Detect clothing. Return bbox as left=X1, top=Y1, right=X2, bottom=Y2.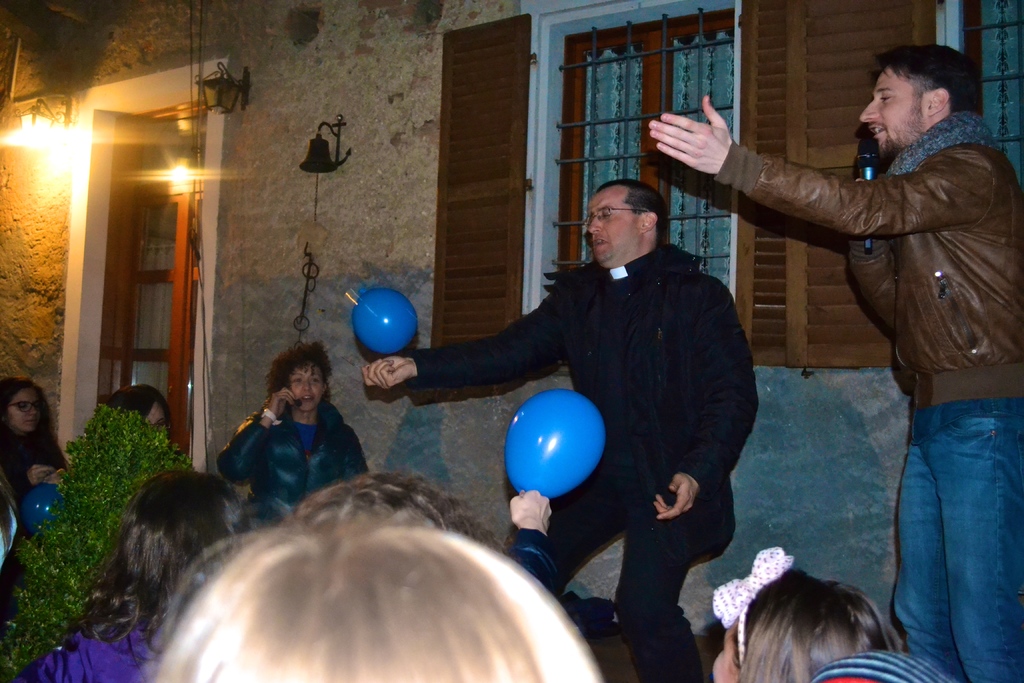
left=712, top=98, right=1023, bottom=682.
